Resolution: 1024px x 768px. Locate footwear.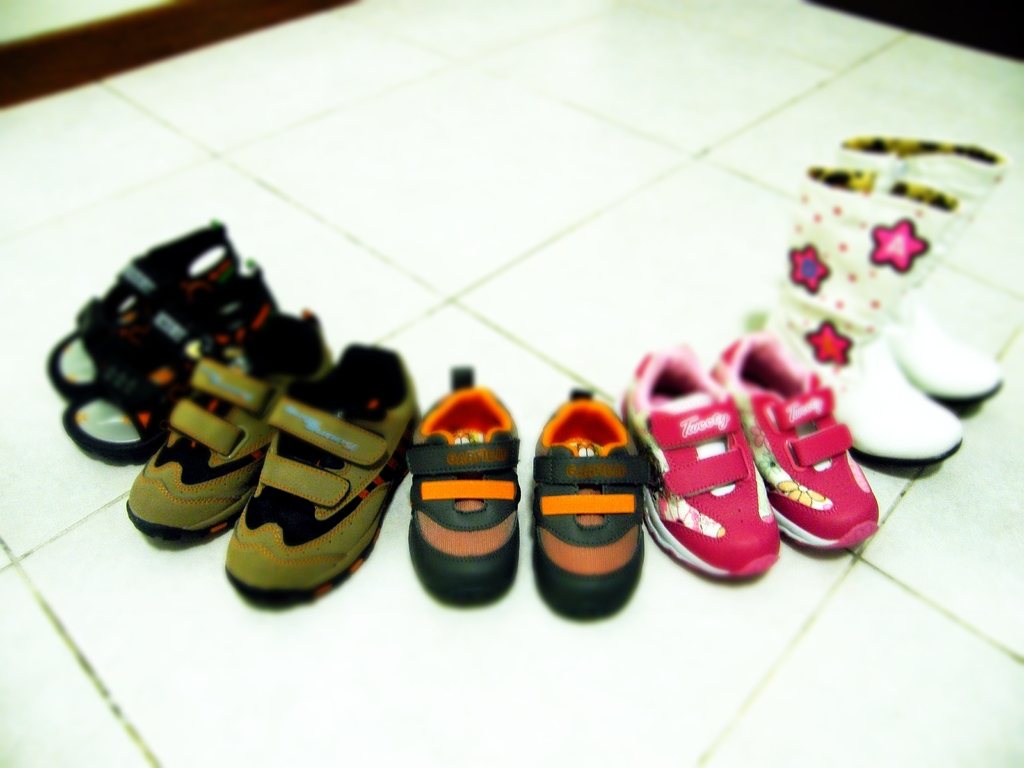
[520,380,634,623].
